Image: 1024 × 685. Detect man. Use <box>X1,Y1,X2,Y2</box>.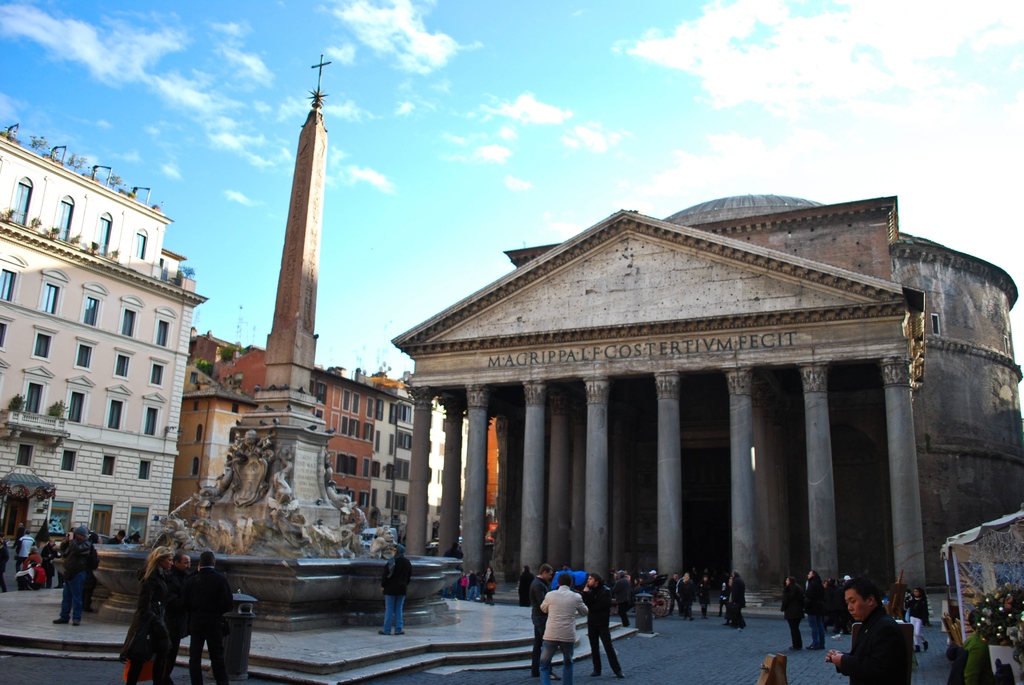
<box>563,563,575,587</box>.
